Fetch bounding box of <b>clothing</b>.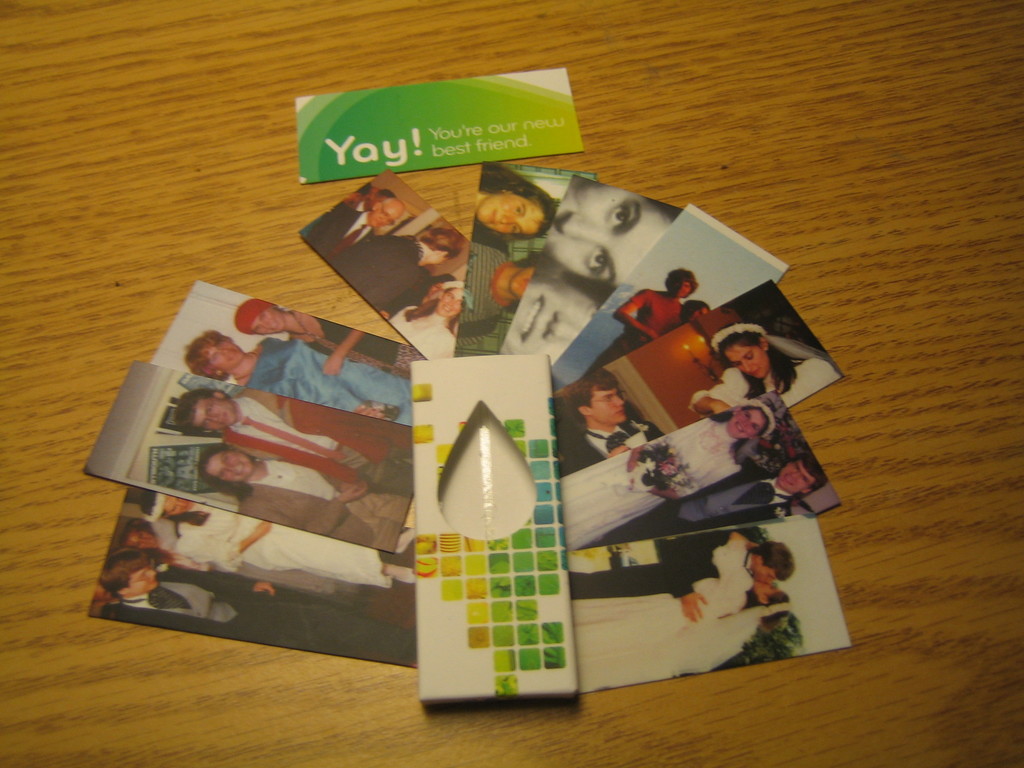
Bbox: rect(290, 310, 408, 368).
